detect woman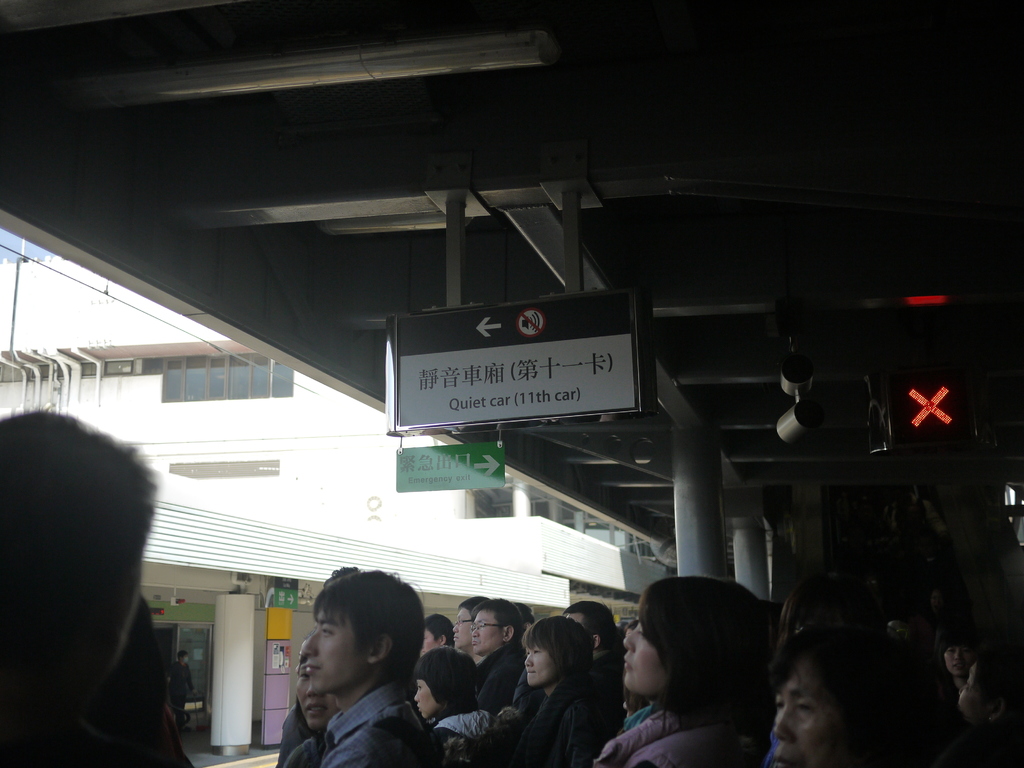
Rect(936, 630, 980, 707)
